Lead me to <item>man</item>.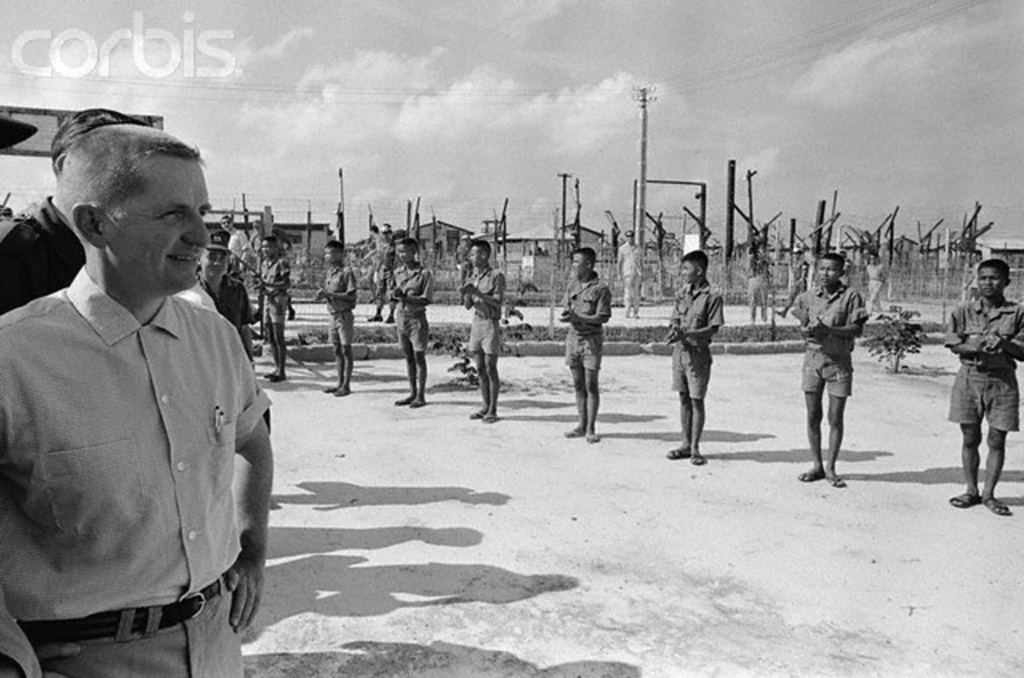
Lead to (663,250,724,465).
